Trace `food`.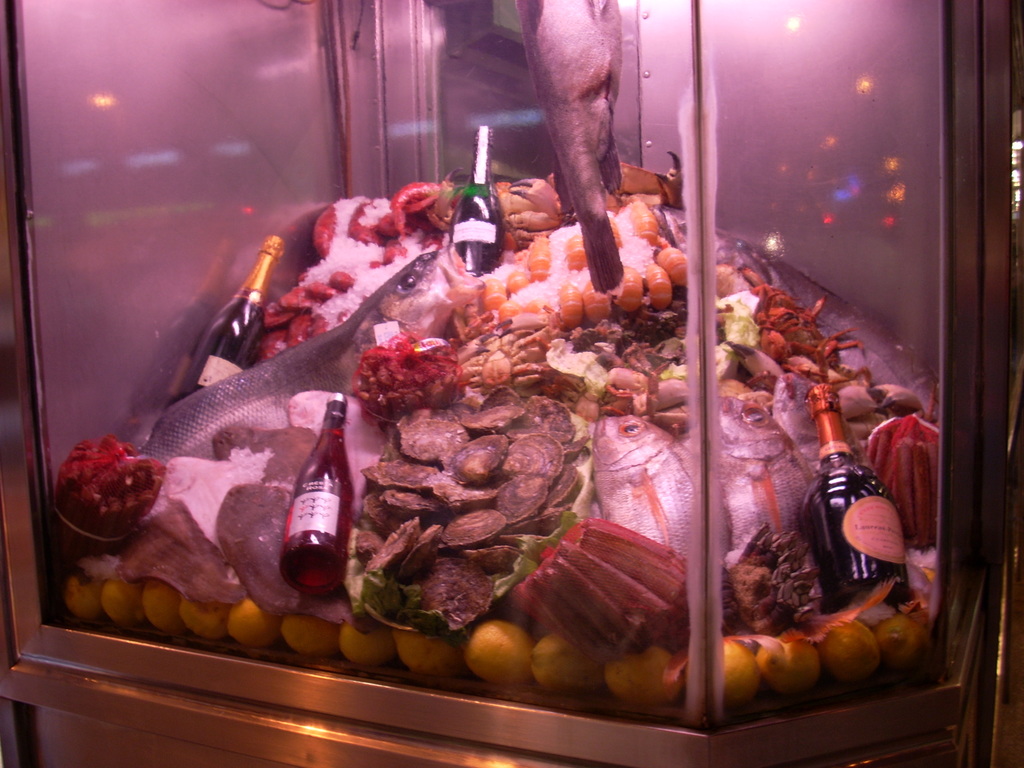
Traced to {"x1": 62, "y1": 0, "x2": 943, "y2": 708}.
